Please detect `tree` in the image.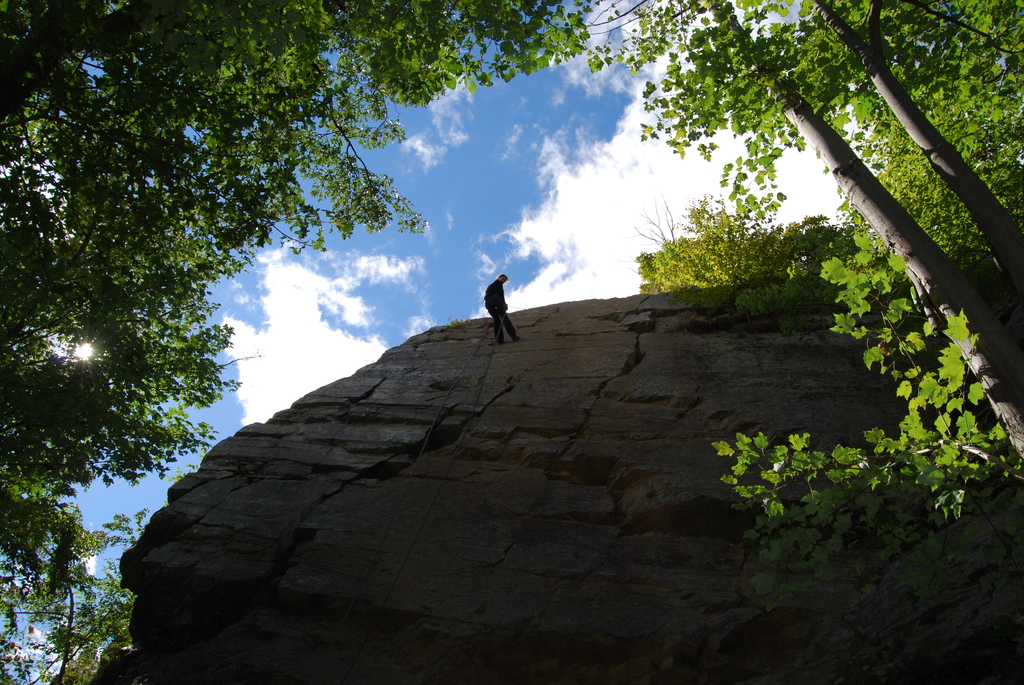
l=673, t=185, r=786, b=290.
